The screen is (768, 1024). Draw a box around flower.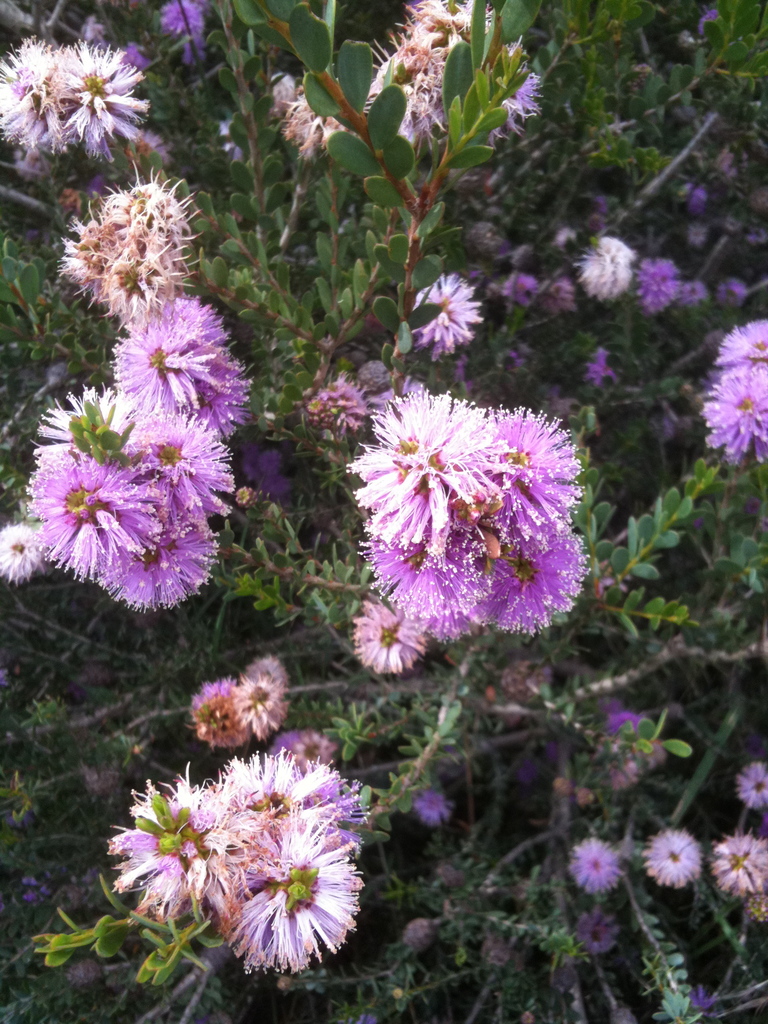
pyautogui.locateOnScreen(417, 273, 481, 349).
